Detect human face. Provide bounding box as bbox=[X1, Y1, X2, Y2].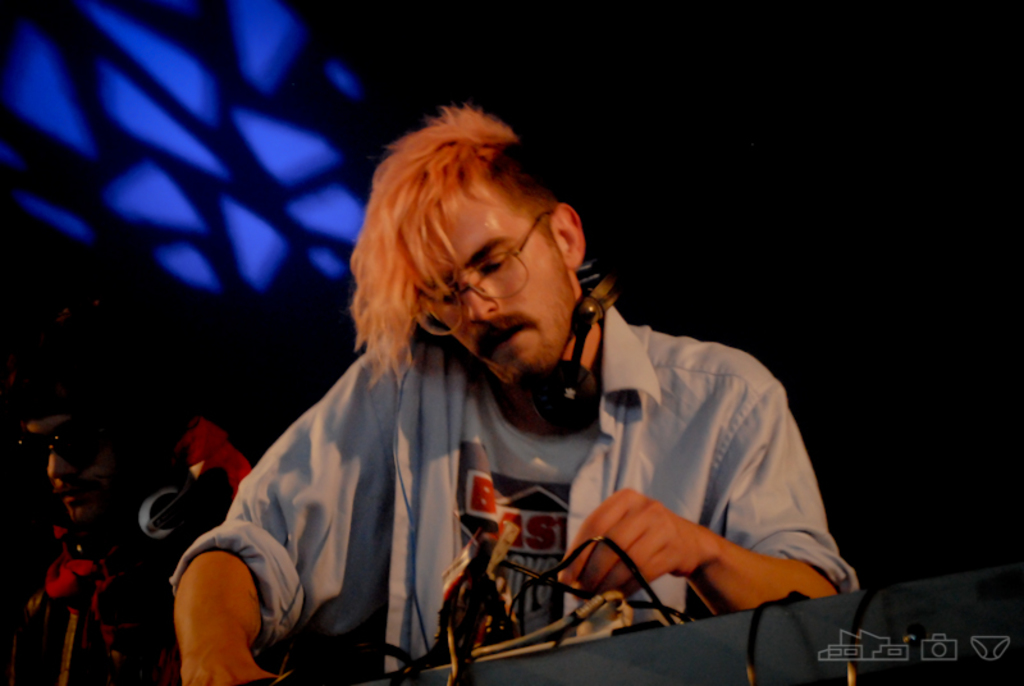
bbox=[416, 186, 576, 380].
